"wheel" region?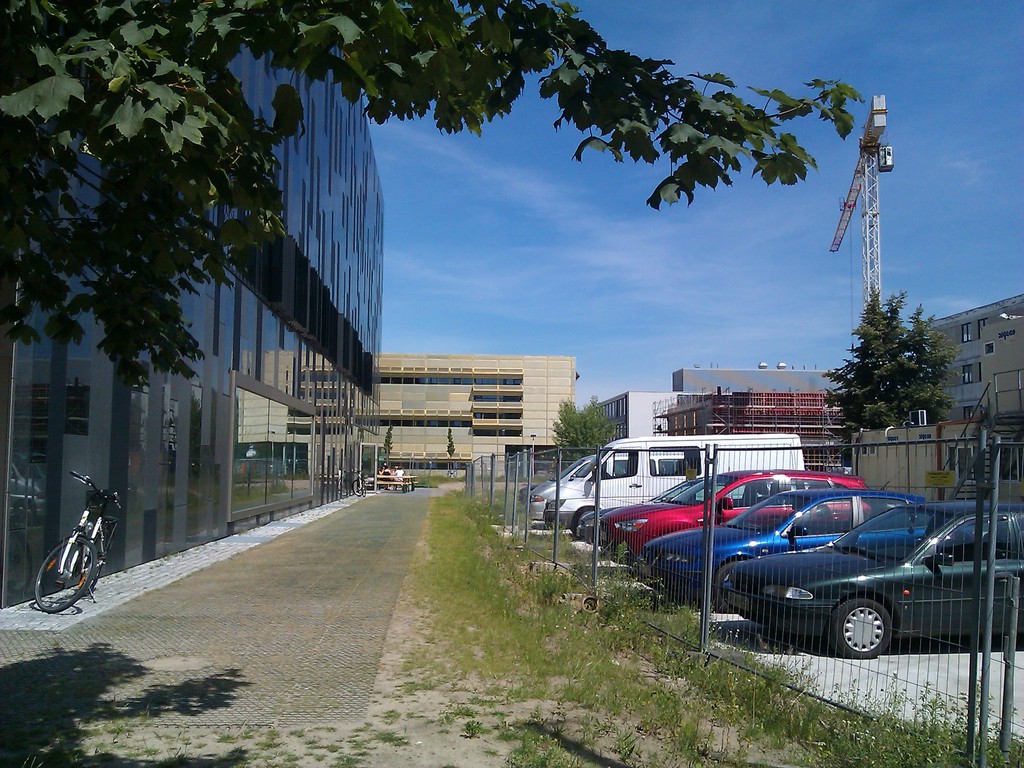
bbox=(572, 511, 598, 537)
